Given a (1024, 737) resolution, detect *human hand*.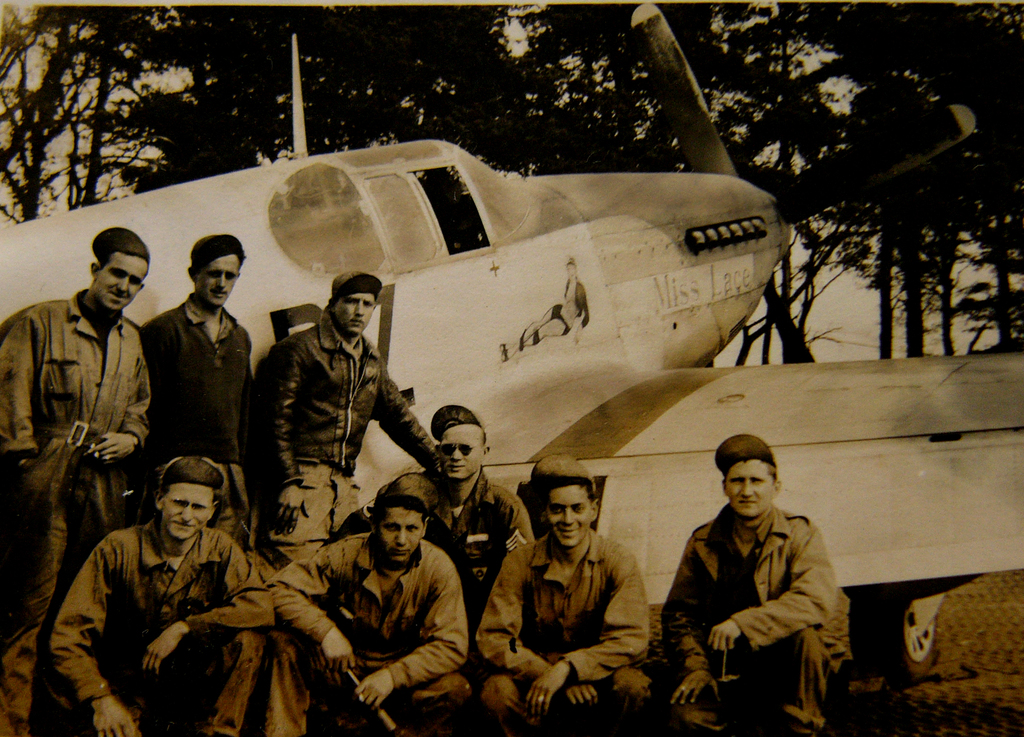
box(79, 427, 138, 470).
